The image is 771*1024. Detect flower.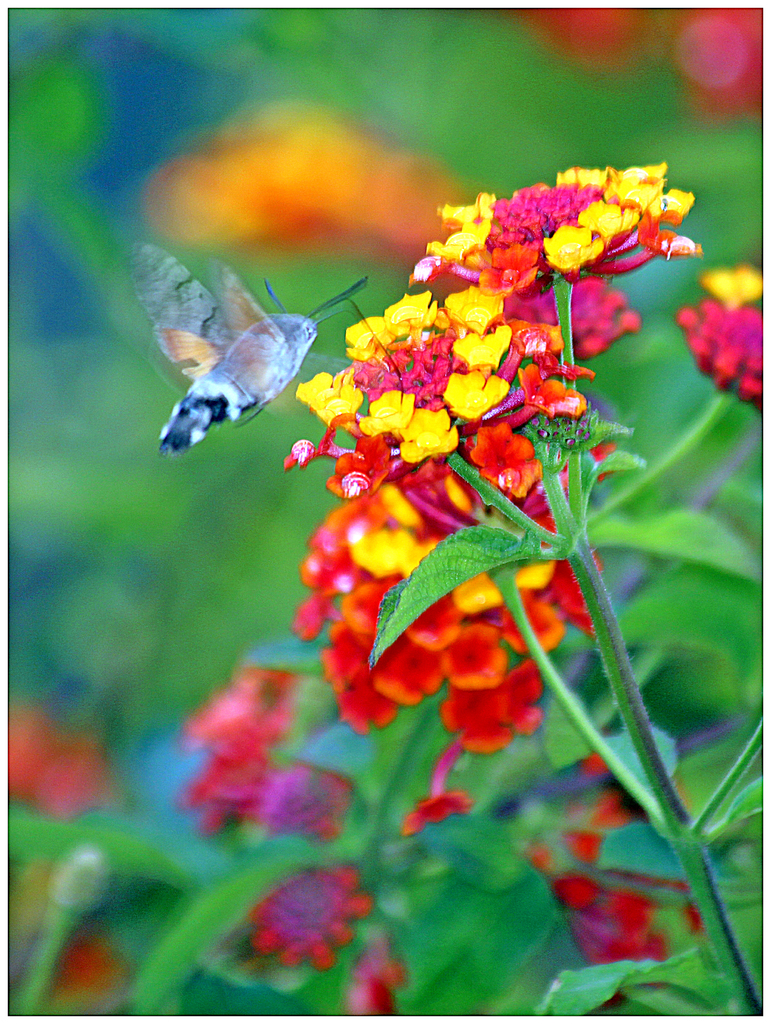
Detection: (685,0,770,129).
